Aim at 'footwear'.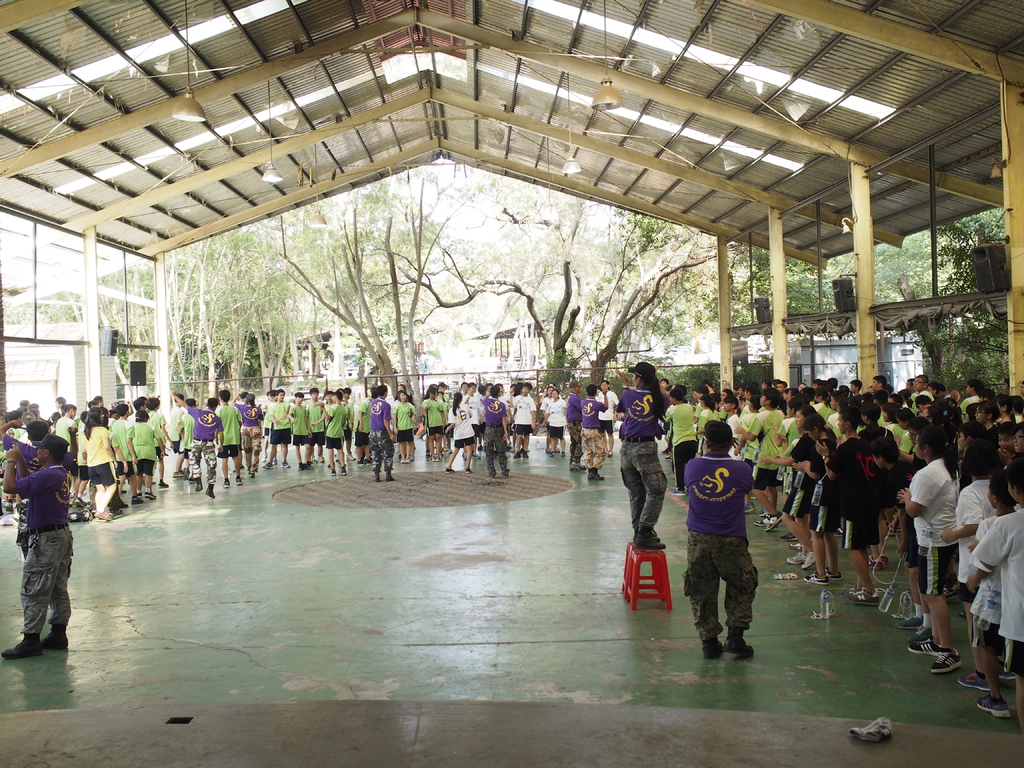
Aimed at crop(262, 459, 272, 468).
